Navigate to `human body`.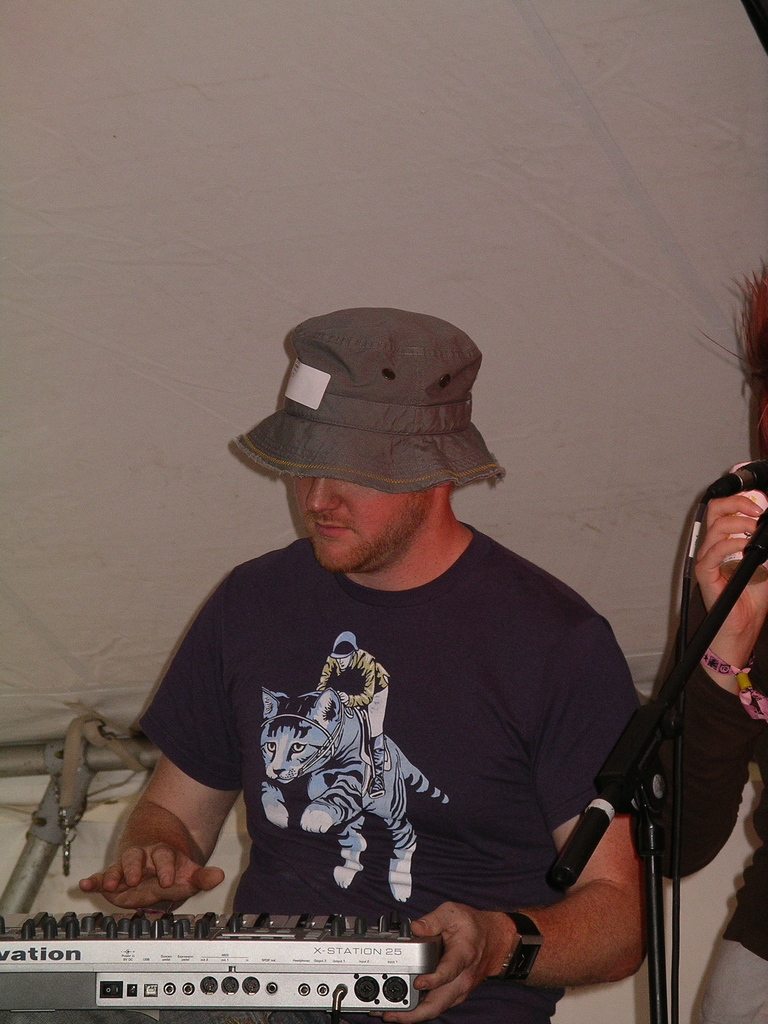
Navigation target: crop(120, 339, 661, 999).
